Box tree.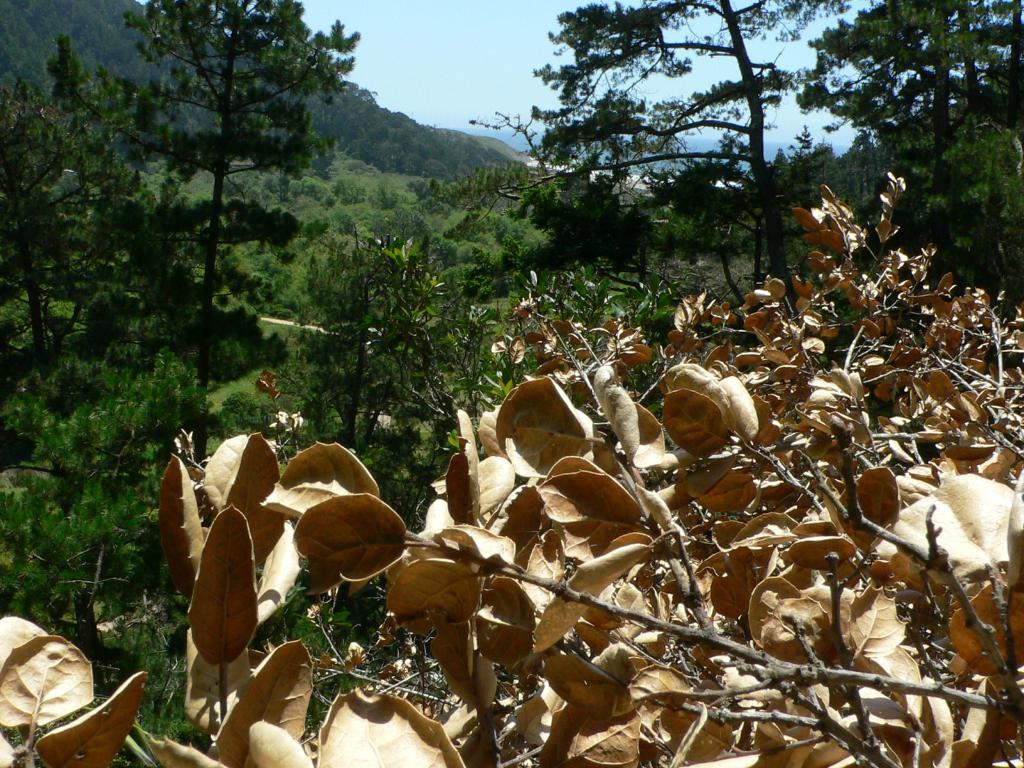
box=[1, 354, 201, 748].
